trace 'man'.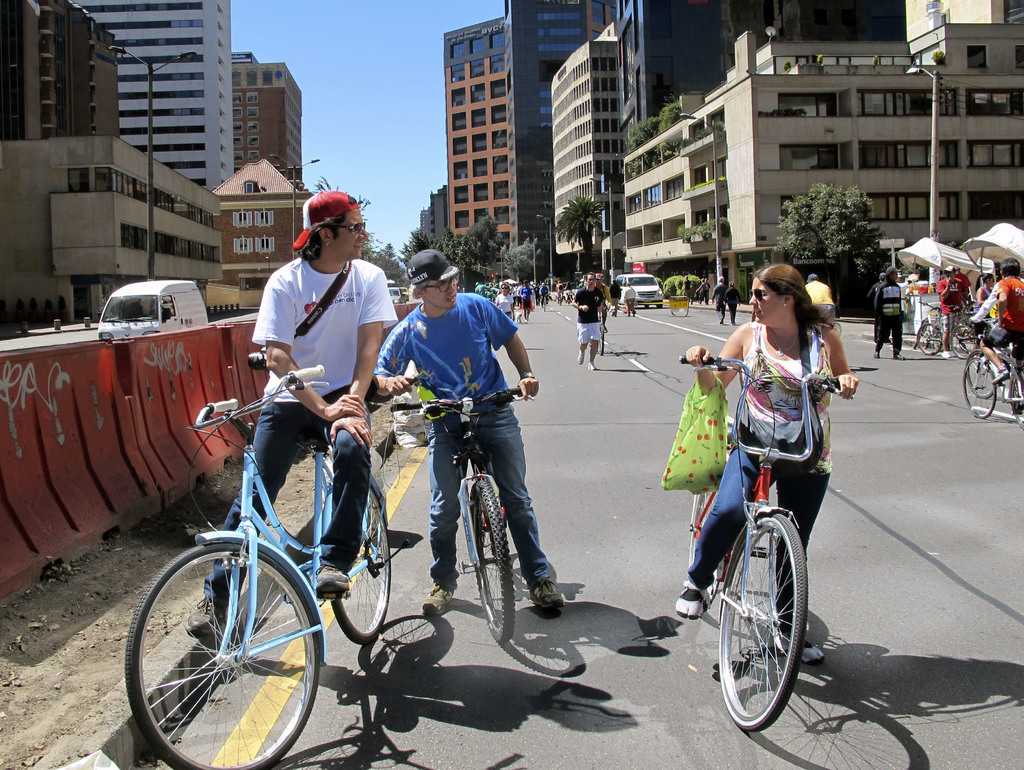
Traced to 938/266/970/356.
